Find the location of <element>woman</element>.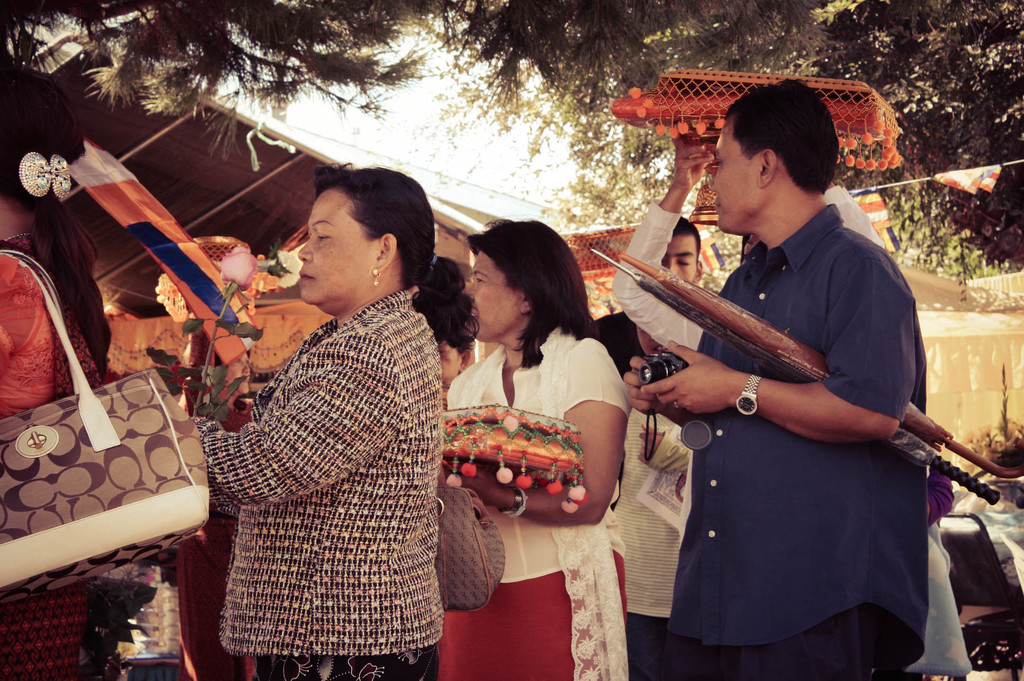
Location: Rect(185, 159, 440, 680).
